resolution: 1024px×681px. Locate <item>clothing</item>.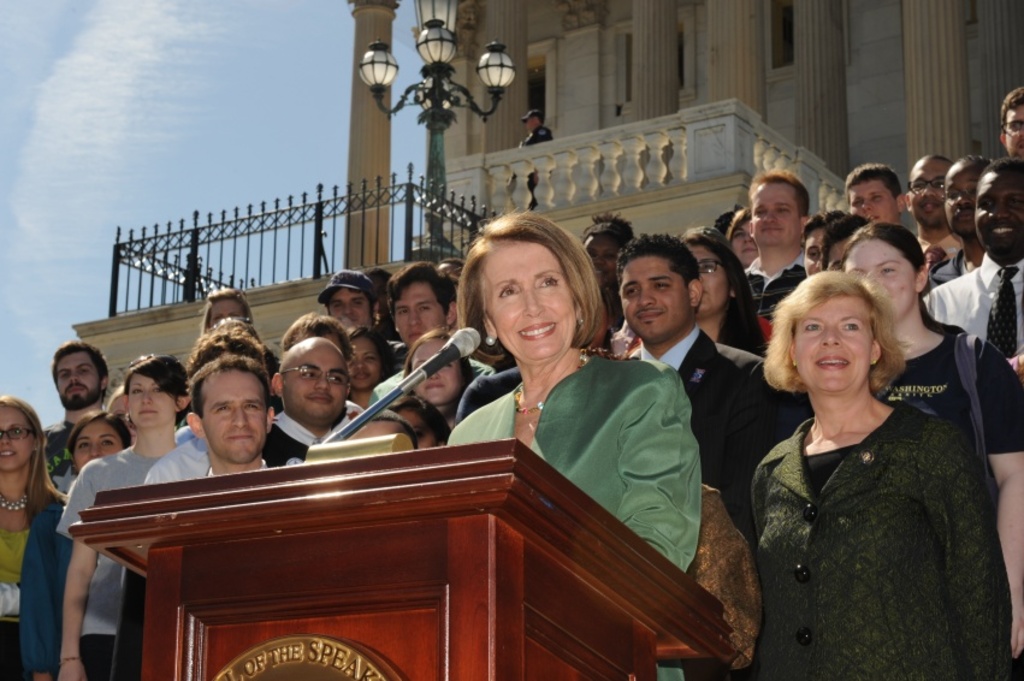
crop(841, 320, 1016, 444).
